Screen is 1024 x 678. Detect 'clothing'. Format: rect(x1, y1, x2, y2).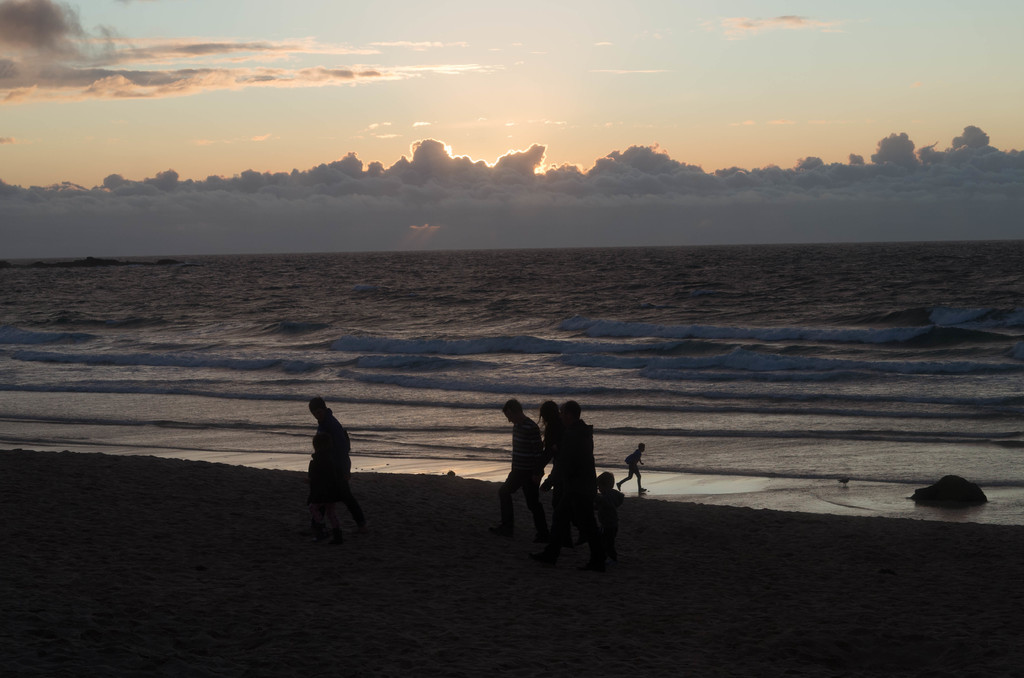
rect(509, 413, 540, 529).
